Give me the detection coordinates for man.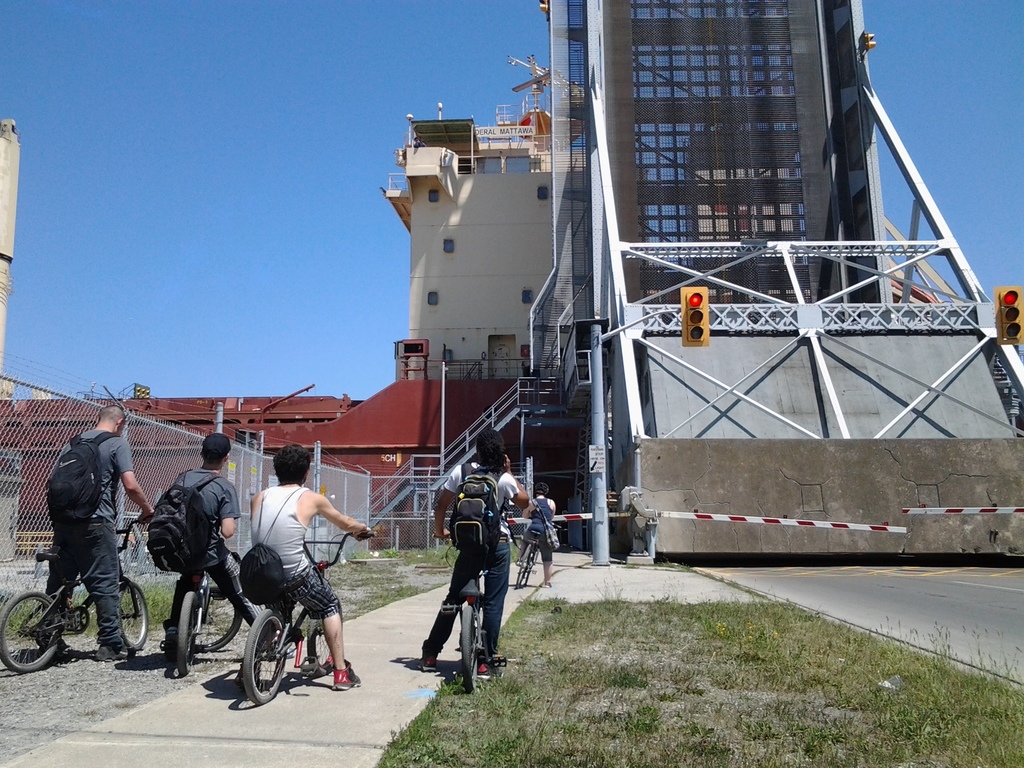
[250,442,372,691].
